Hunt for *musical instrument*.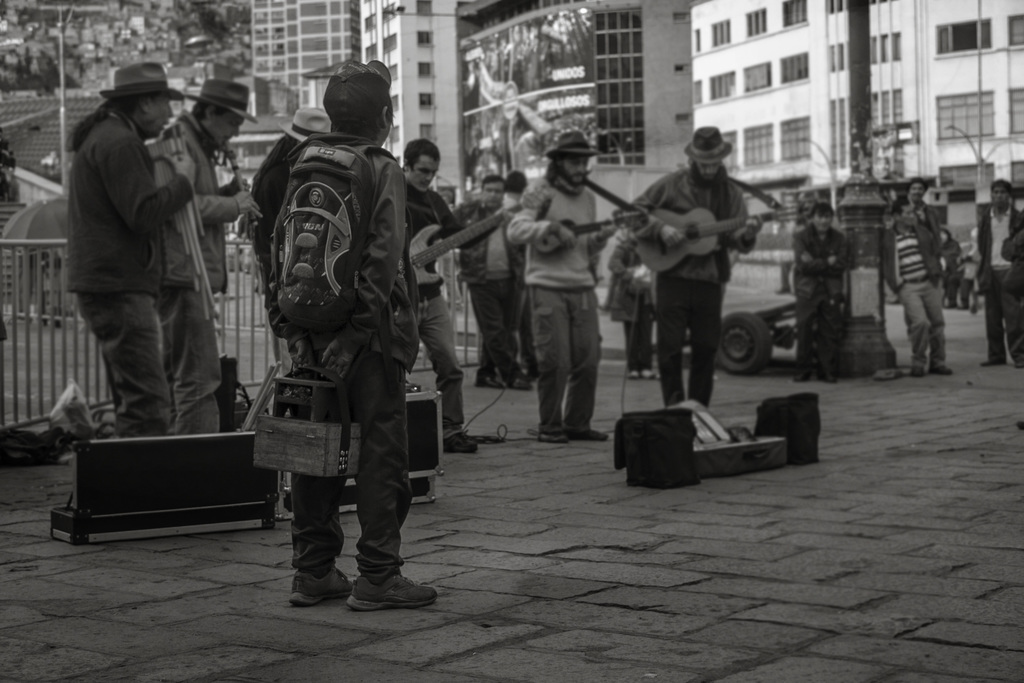
Hunted down at (x1=140, y1=115, x2=224, y2=327).
